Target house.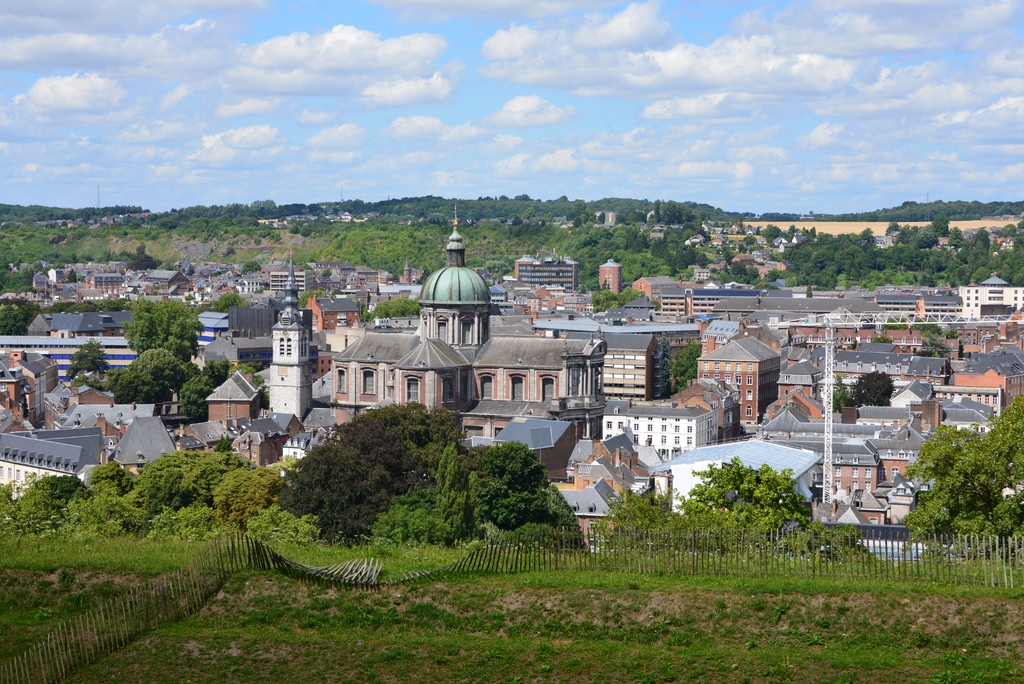
Target region: (0,327,174,387).
